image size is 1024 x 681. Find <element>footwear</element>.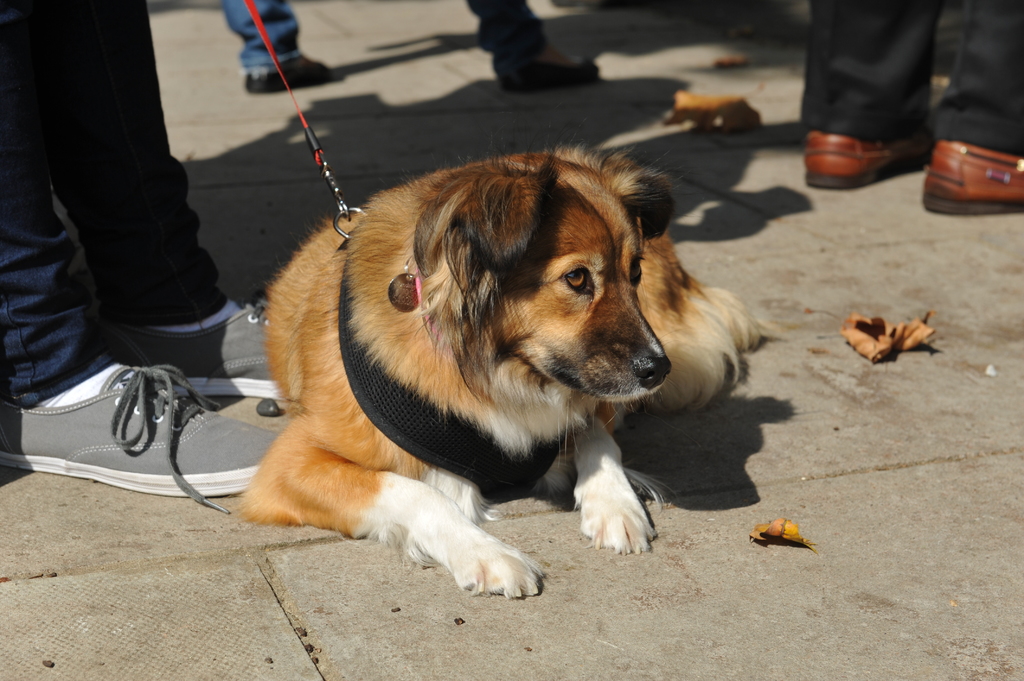
[x1=0, y1=365, x2=278, y2=513].
